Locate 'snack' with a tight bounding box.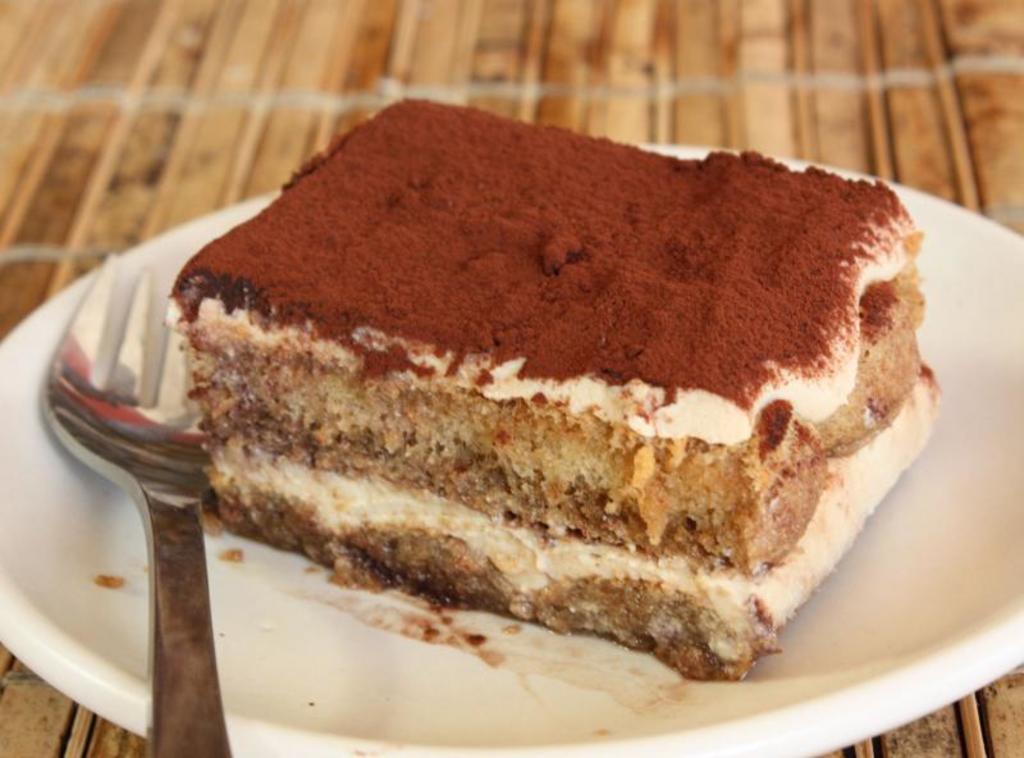
(left=179, top=120, right=938, bottom=666).
